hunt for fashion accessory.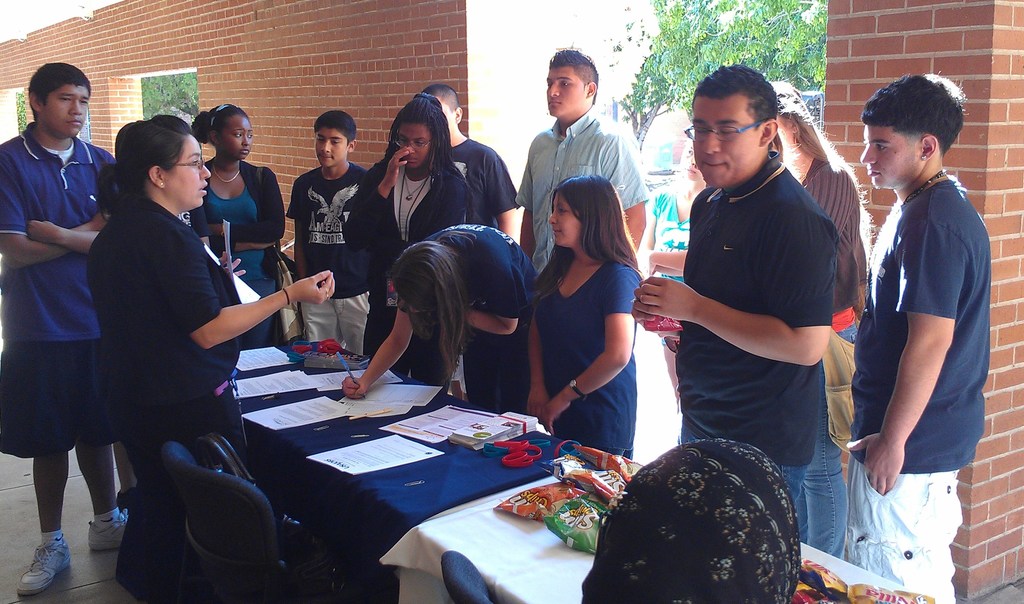
Hunted down at select_region(89, 516, 126, 550).
